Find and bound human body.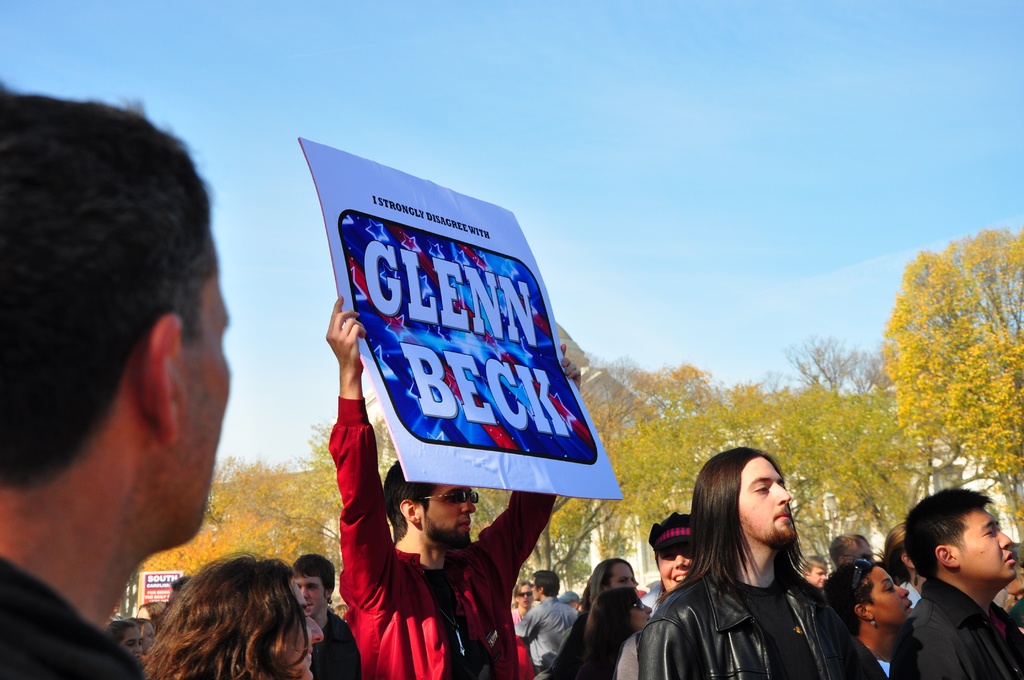
Bound: crop(553, 547, 637, 679).
